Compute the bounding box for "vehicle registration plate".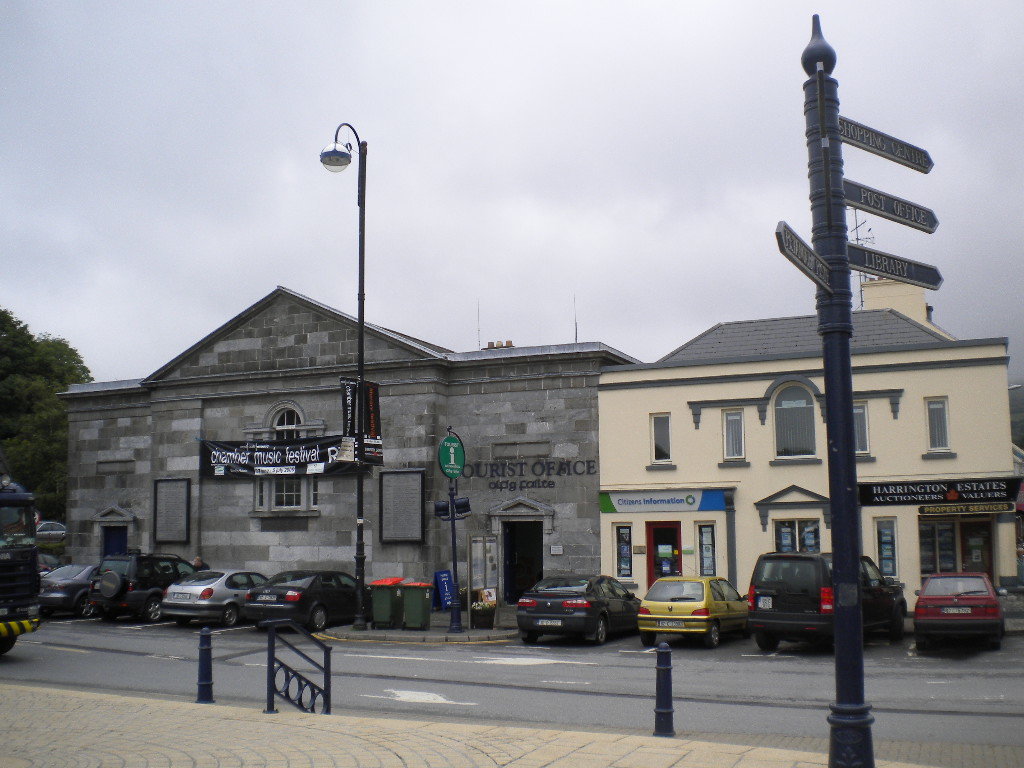
657,620,683,625.
